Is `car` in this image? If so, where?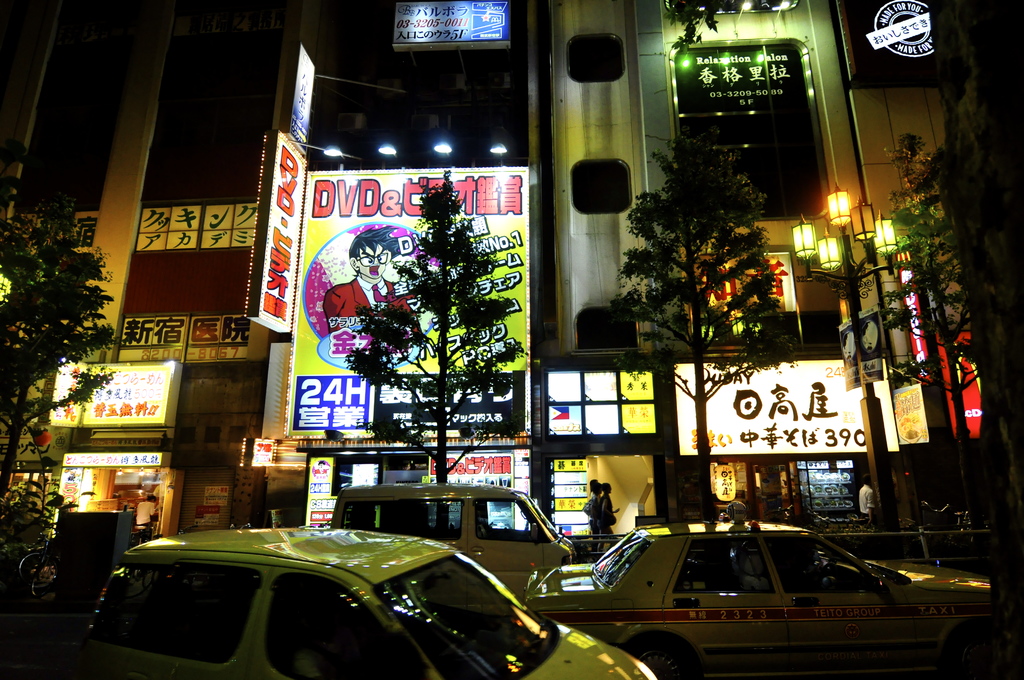
Yes, at (left=329, top=483, right=579, bottom=603).
